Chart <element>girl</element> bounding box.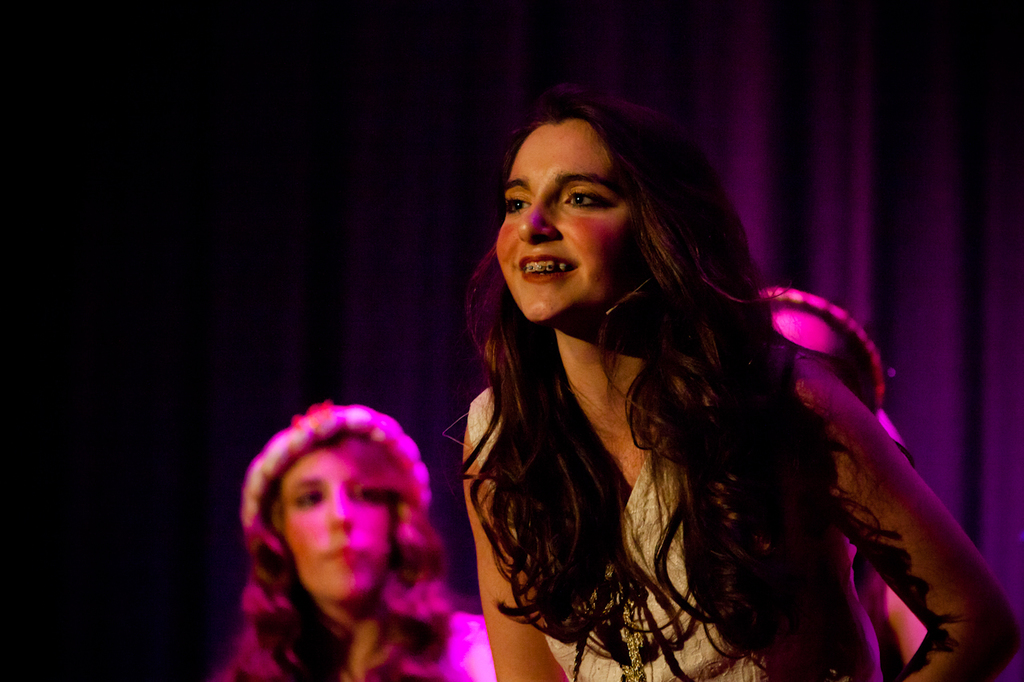
Charted: [226,398,483,681].
